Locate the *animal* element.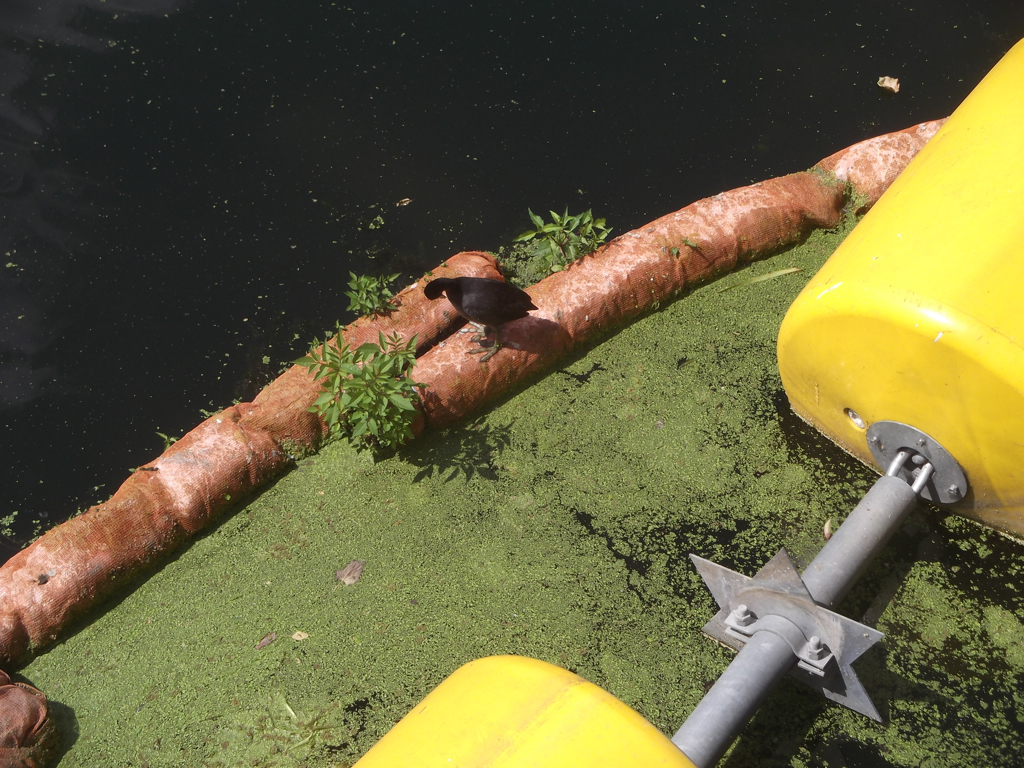
Element bbox: bbox=[424, 272, 534, 362].
